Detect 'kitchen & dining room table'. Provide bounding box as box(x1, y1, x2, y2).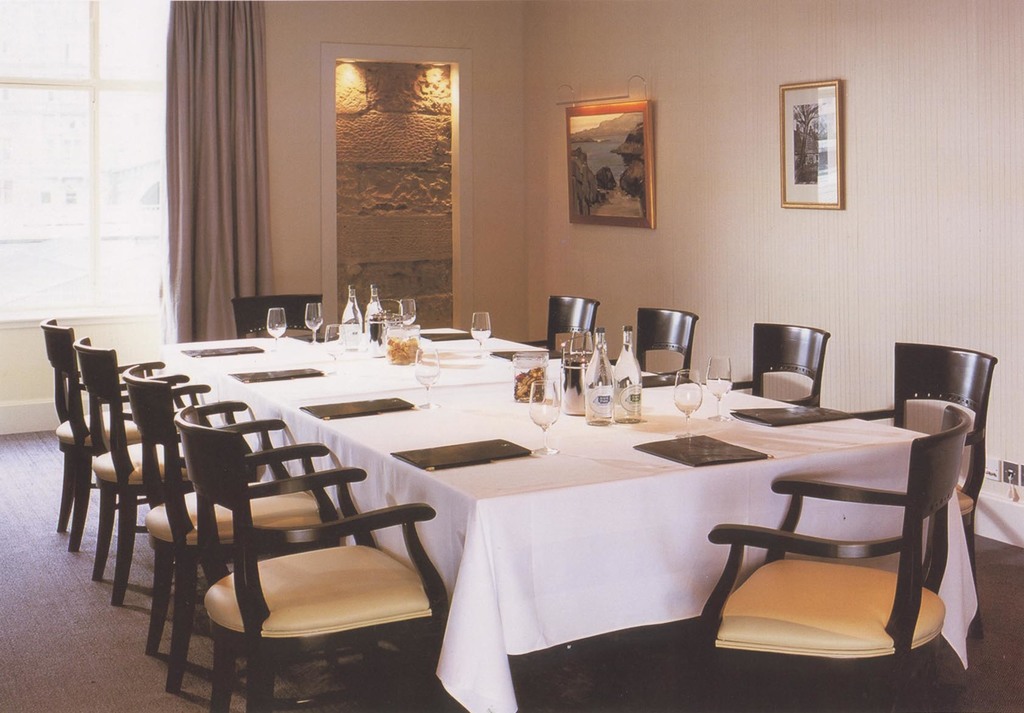
box(77, 298, 1009, 684).
